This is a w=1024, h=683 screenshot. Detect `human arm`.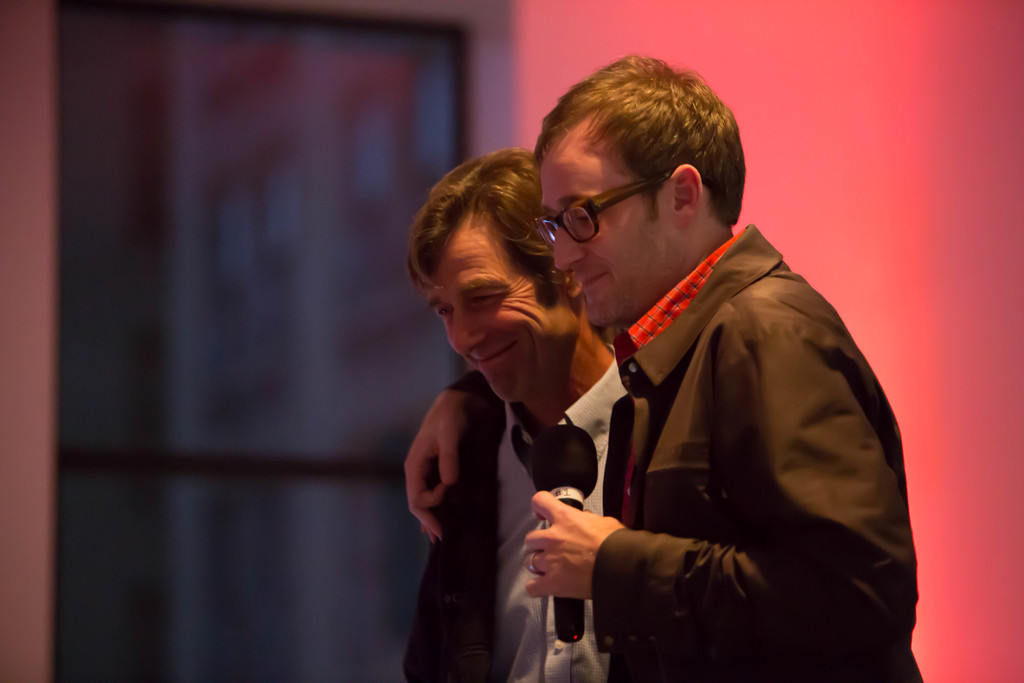
{"x1": 480, "y1": 416, "x2": 836, "y2": 643}.
